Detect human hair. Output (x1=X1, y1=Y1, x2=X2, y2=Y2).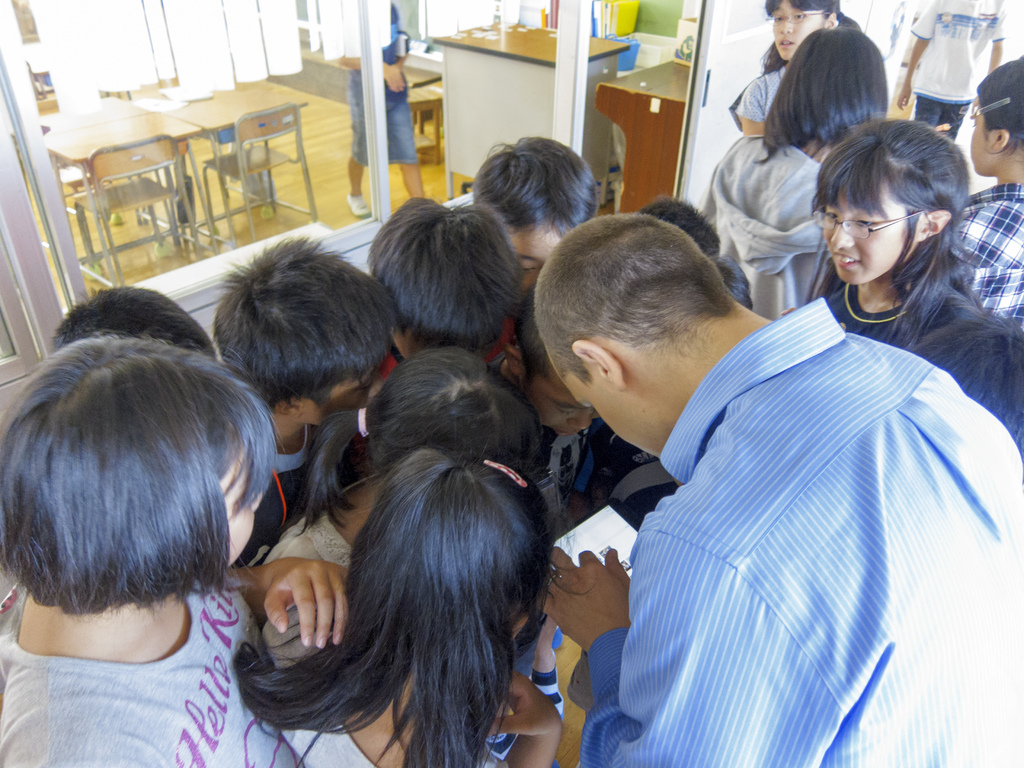
(x1=1, y1=329, x2=289, y2=621).
